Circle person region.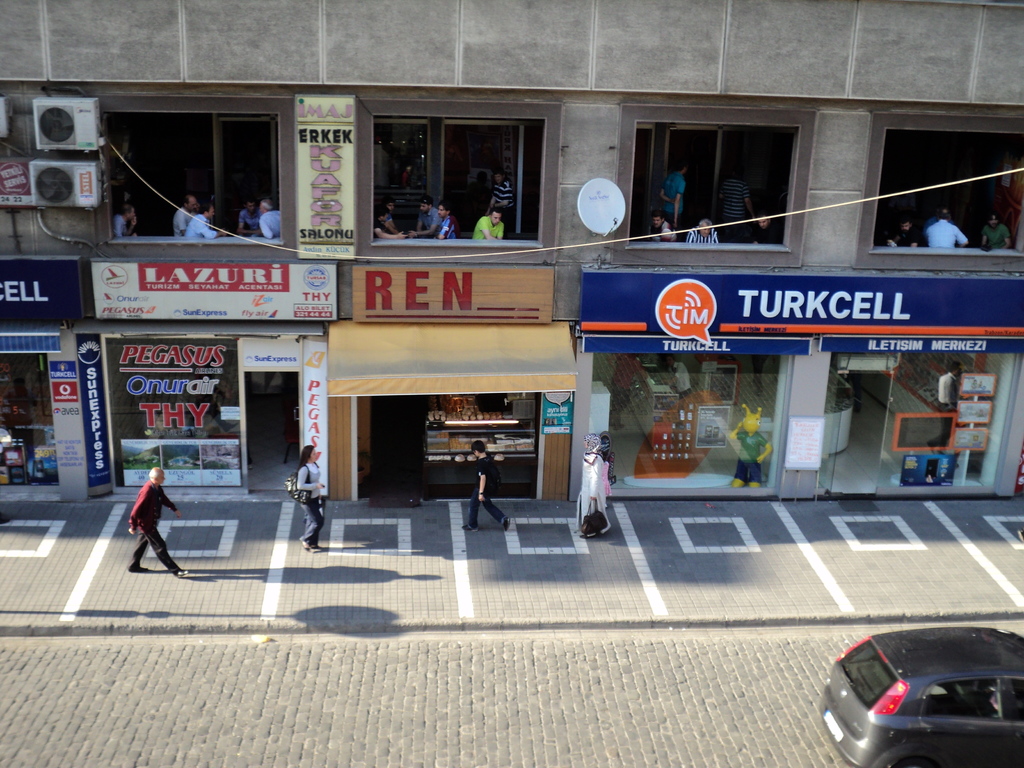
Region: (x1=411, y1=196, x2=439, y2=237).
